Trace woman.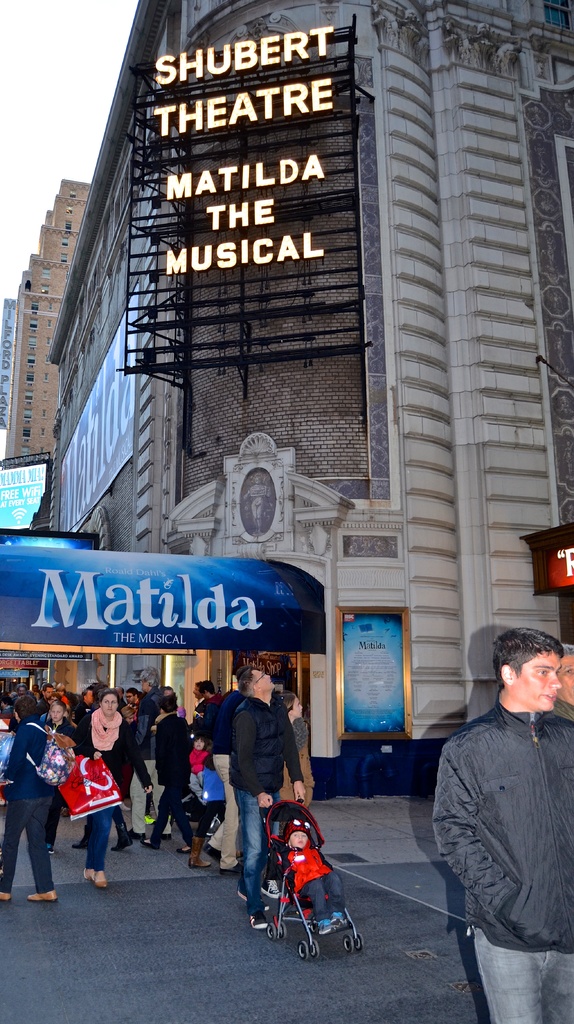
Traced to bbox=[0, 696, 64, 906].
